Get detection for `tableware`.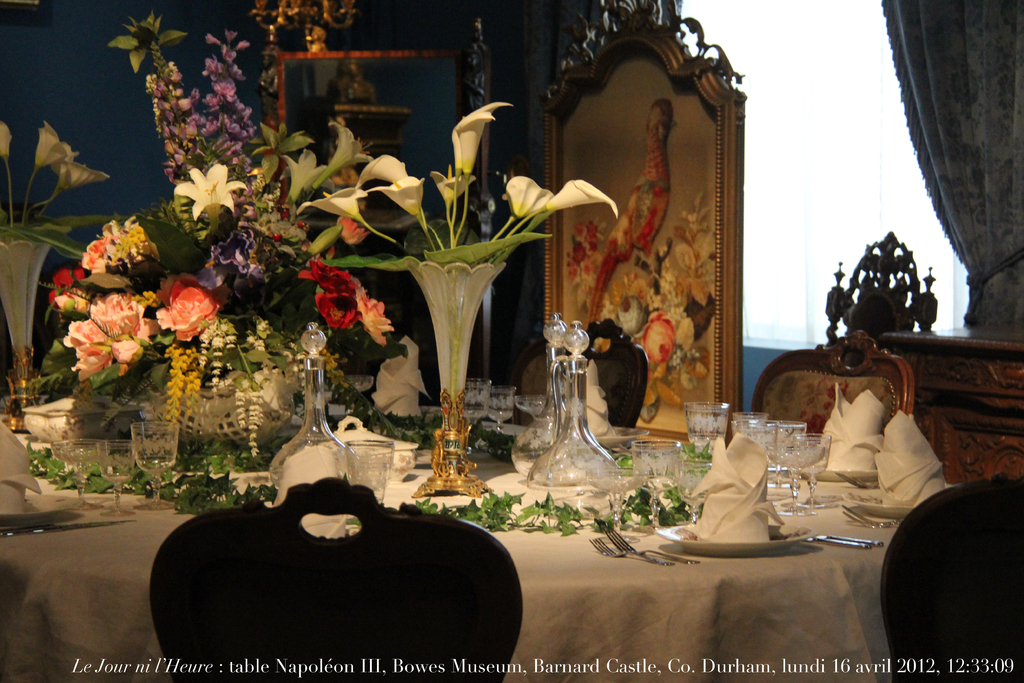
Detection: select_region(655, 522, 819, 559).
